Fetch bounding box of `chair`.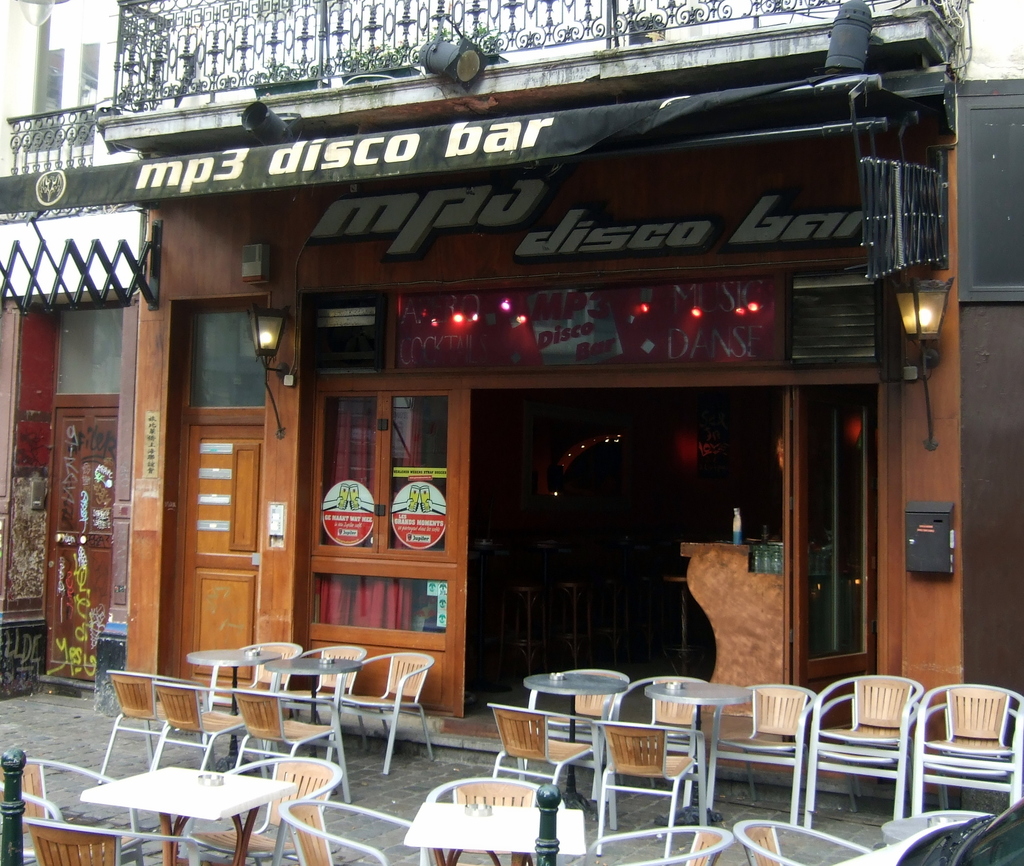
Bbox: box=[0, 758, 139, 865].
